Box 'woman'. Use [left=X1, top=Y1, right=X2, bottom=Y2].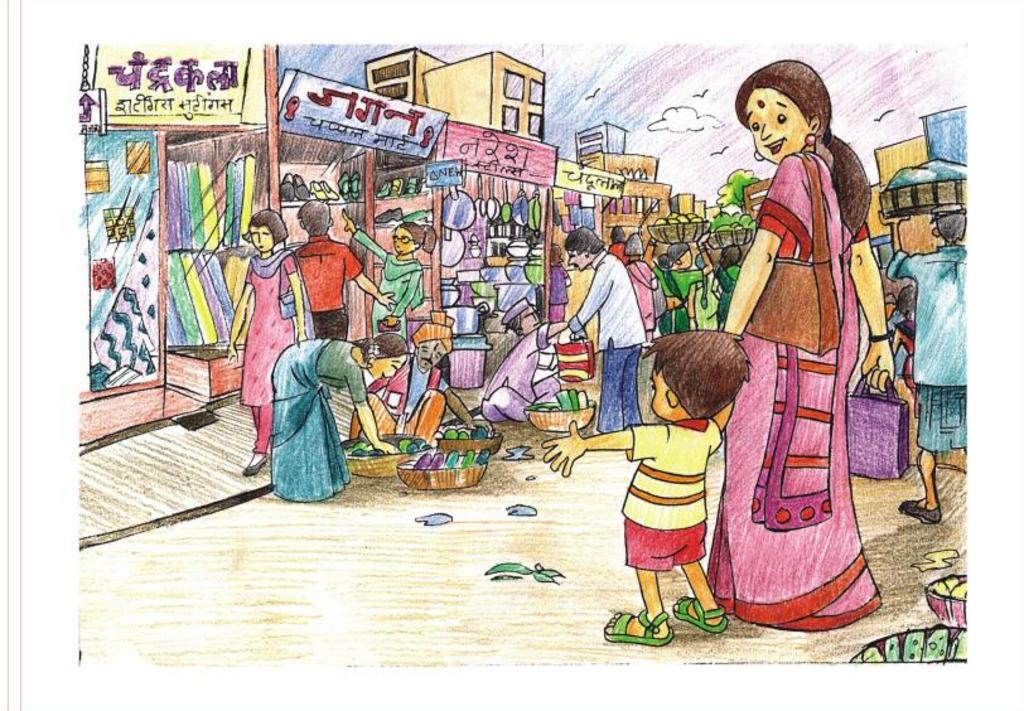
[left=340, top=205, right=439, bottom=348].
